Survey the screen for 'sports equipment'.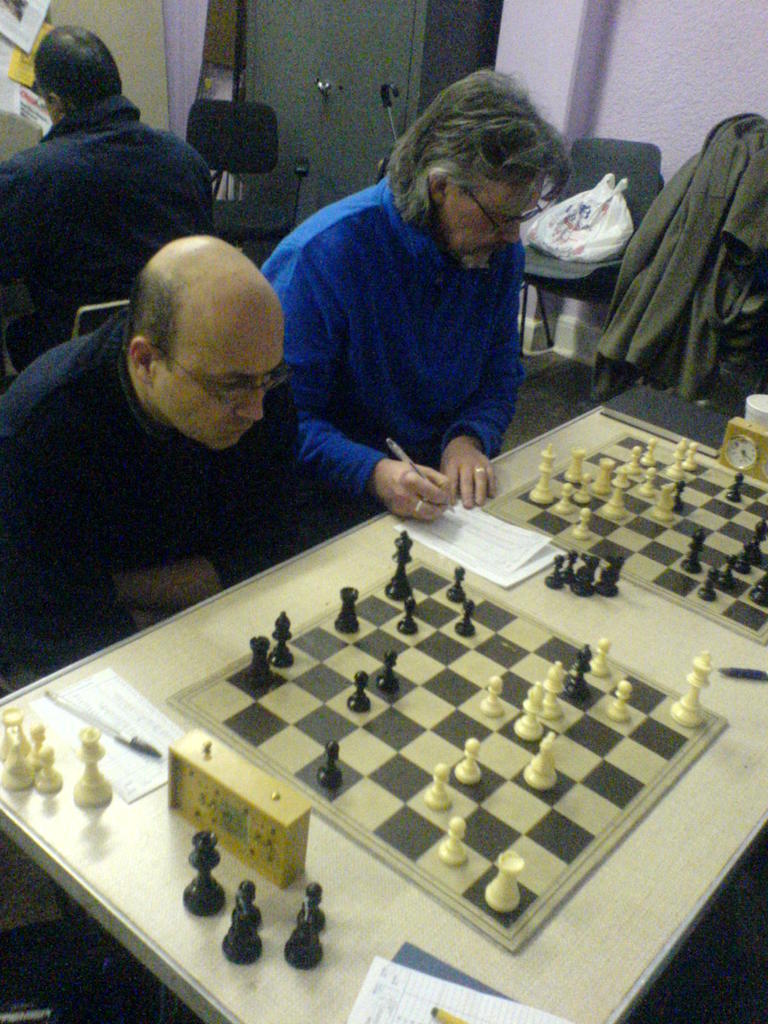
Survey found: bbox(561, 552, 577, 582).
